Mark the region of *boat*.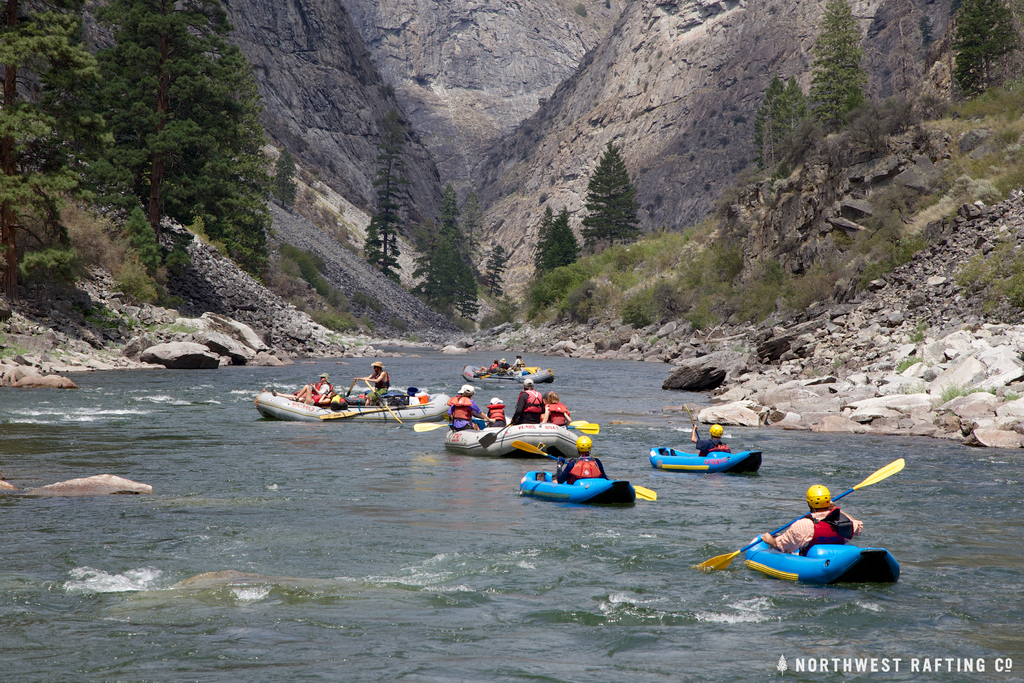
Region: <region>442, 414, 582, 459</region>.
